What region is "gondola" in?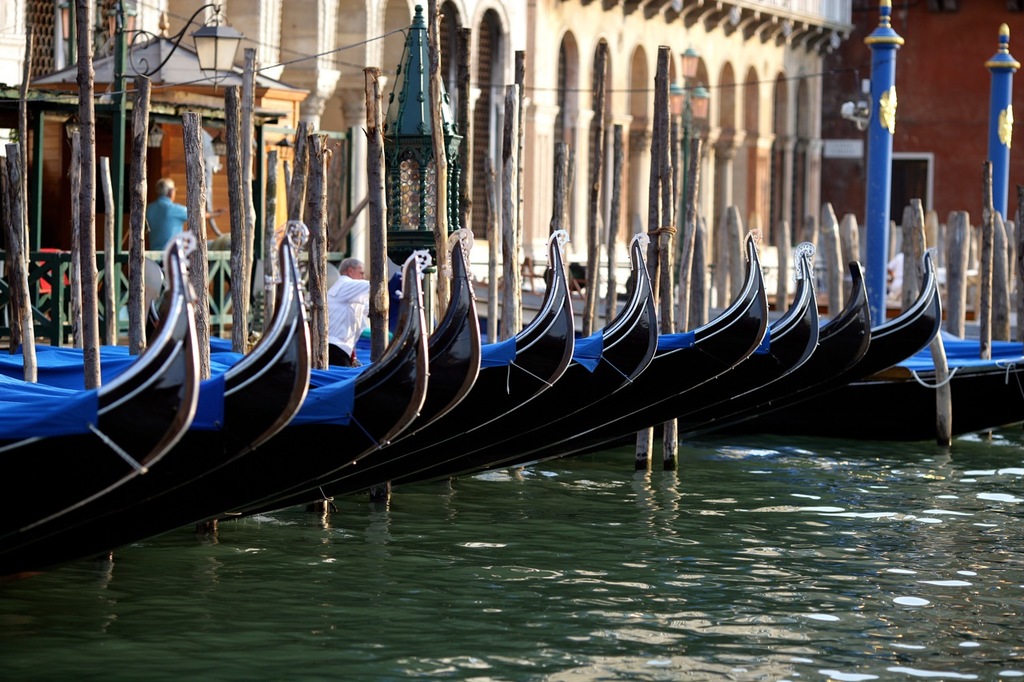
select_region(310, 206, 485, 489).
